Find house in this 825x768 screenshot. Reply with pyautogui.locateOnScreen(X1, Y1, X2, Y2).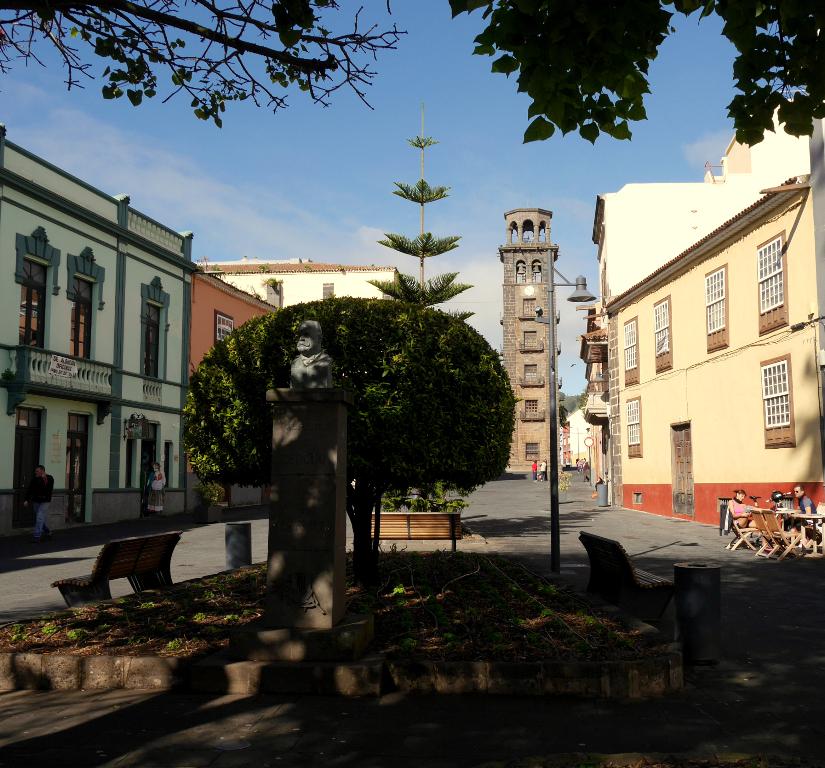
pyautogui.locateOnScreen(1, 122, 198, 537).
